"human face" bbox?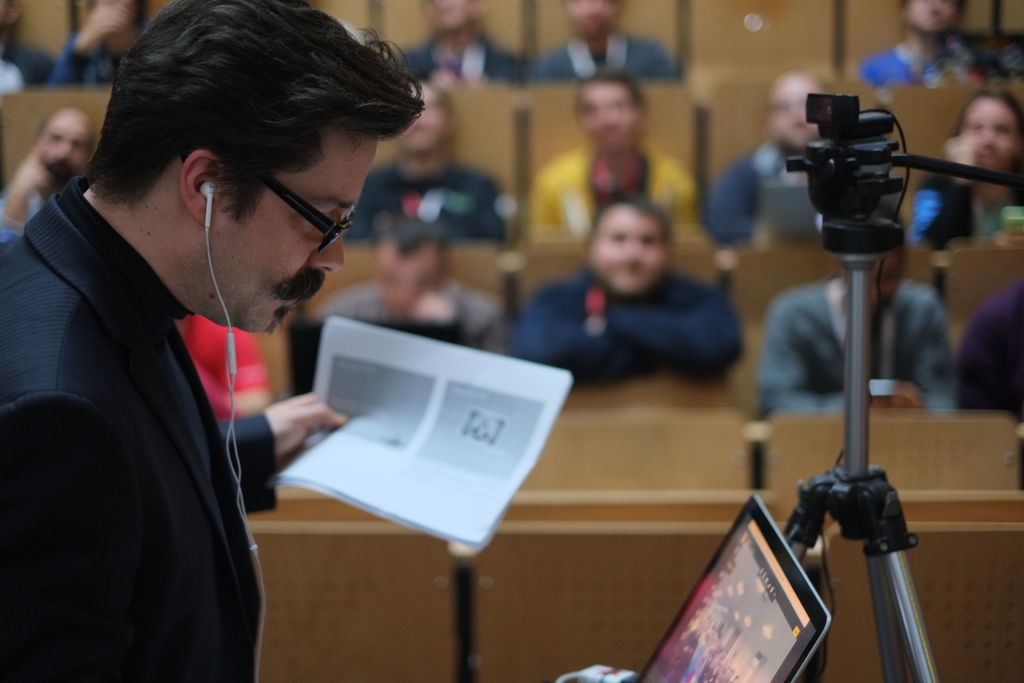
764/73/825/153
